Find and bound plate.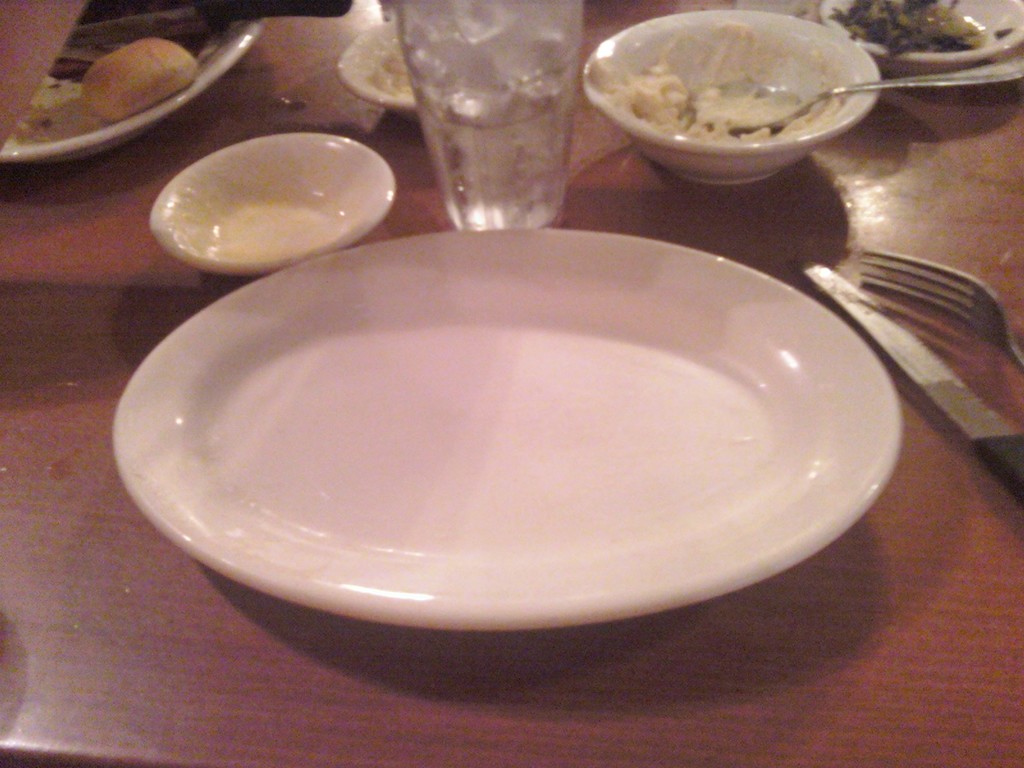
Bound: (111,227,903,634).
